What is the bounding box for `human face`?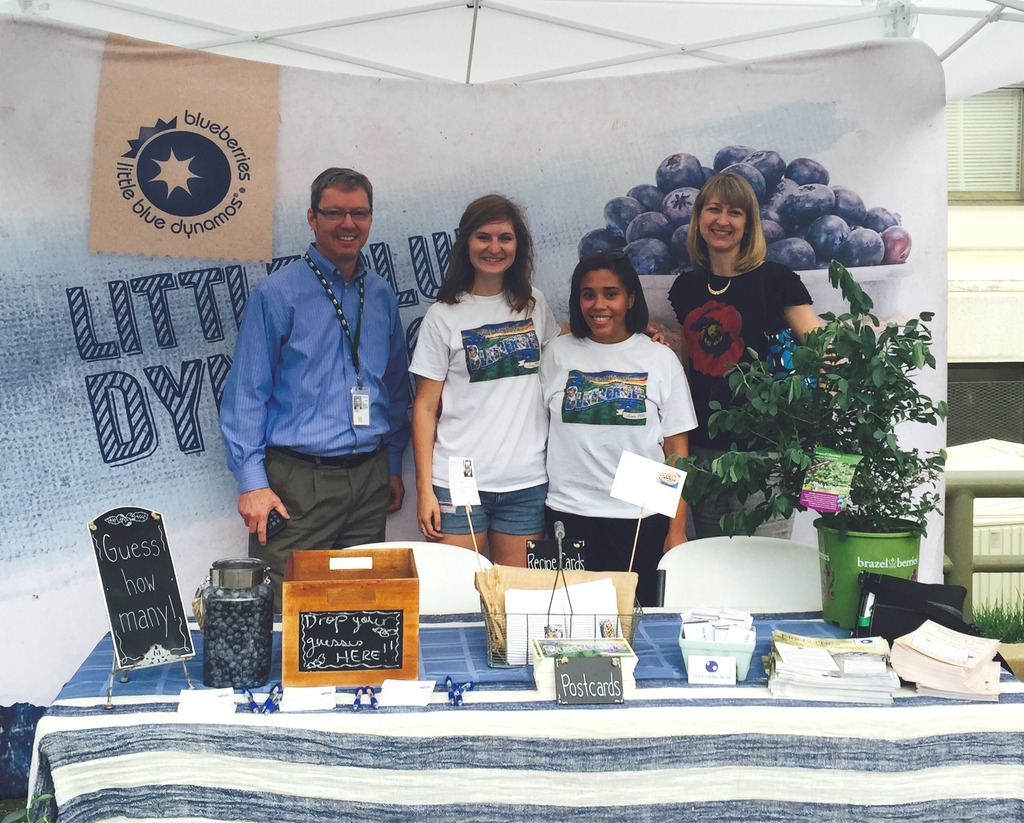
465, 216, 518, 273.
